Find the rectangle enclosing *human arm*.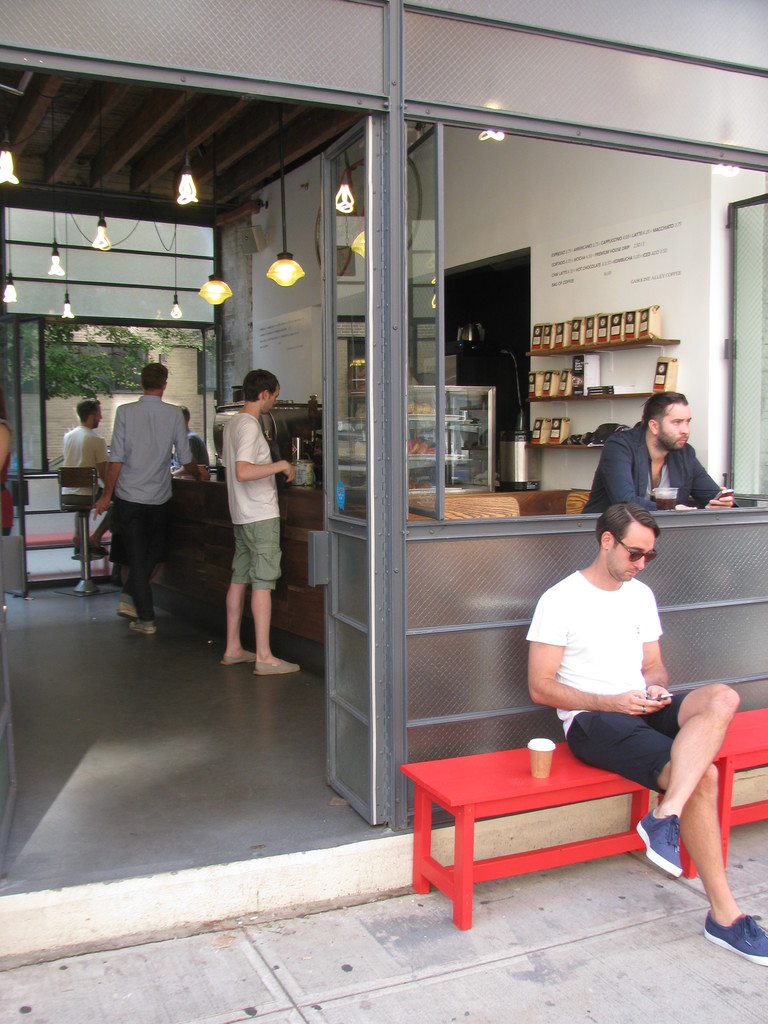
[172, 406, 205, 481].
